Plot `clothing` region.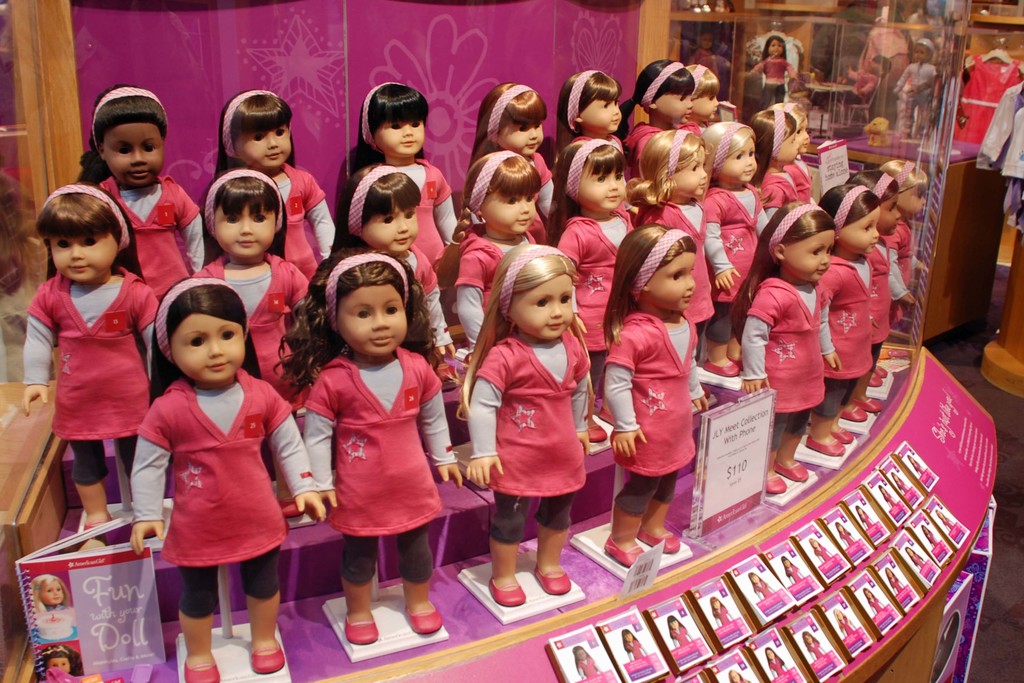
Plotted at [879, 488, 897, 509].
